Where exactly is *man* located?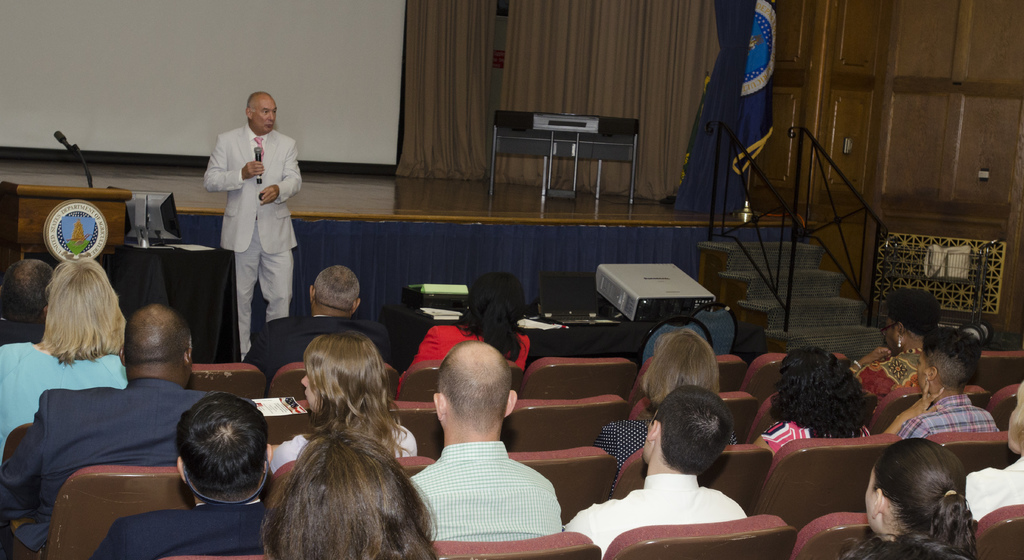
Its bounding box is crop(563, 383, 748, 559).
